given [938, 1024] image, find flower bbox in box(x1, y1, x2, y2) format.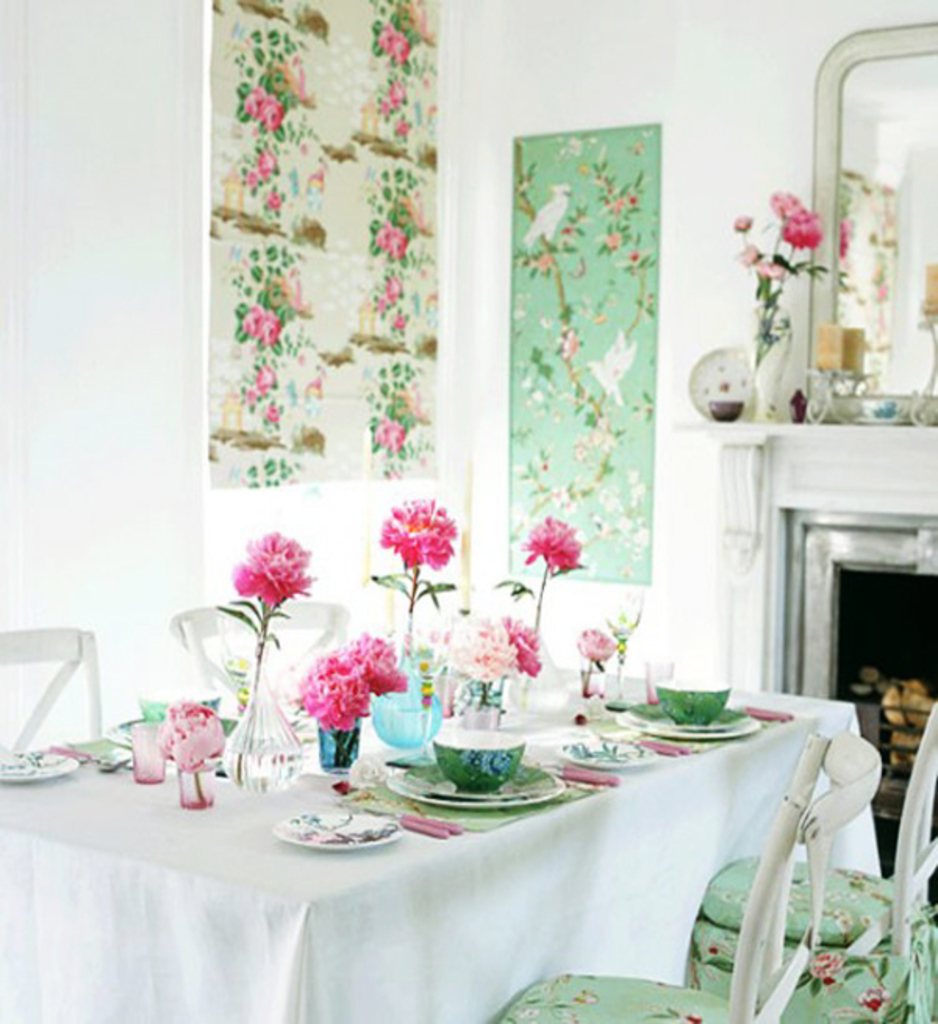
box(264, 403, 277, 424).
